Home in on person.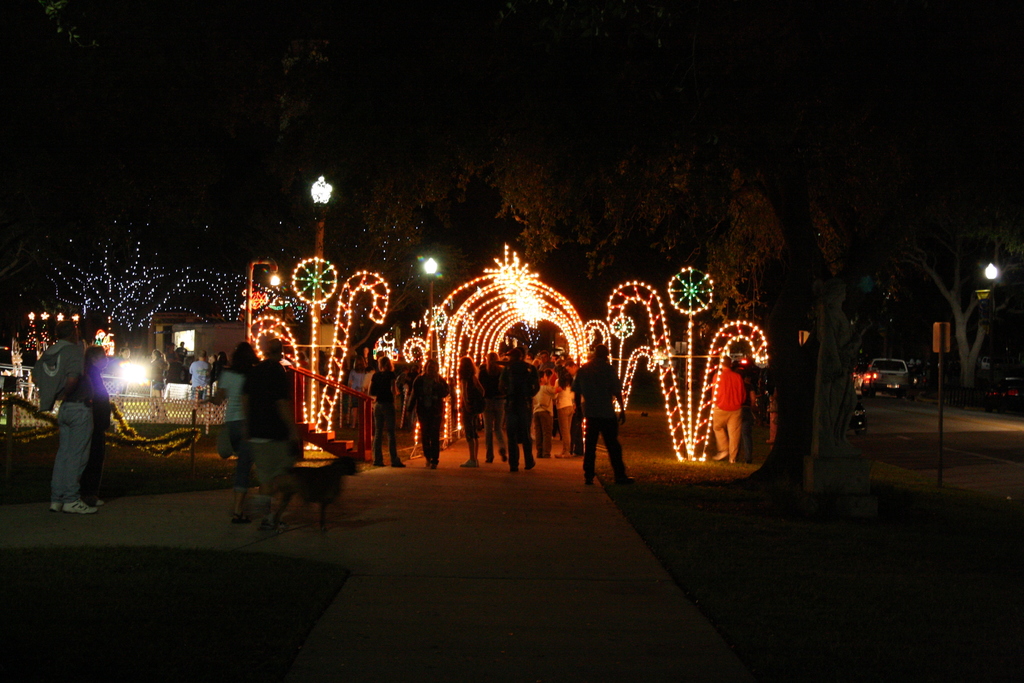
Homed in at pyautogui.locateOnScreen(732, 363, 758, 462).
